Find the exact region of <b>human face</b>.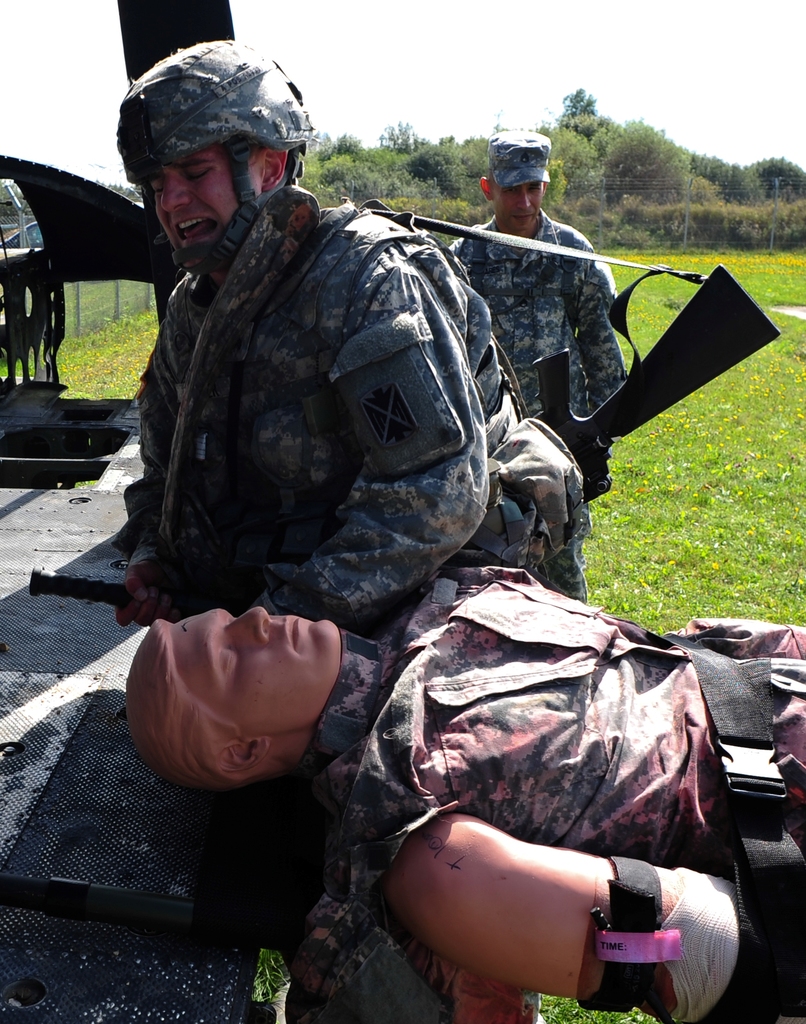
Exact region: {"left": 168, "top": 600, "right": 341, "bottom": 730}.
